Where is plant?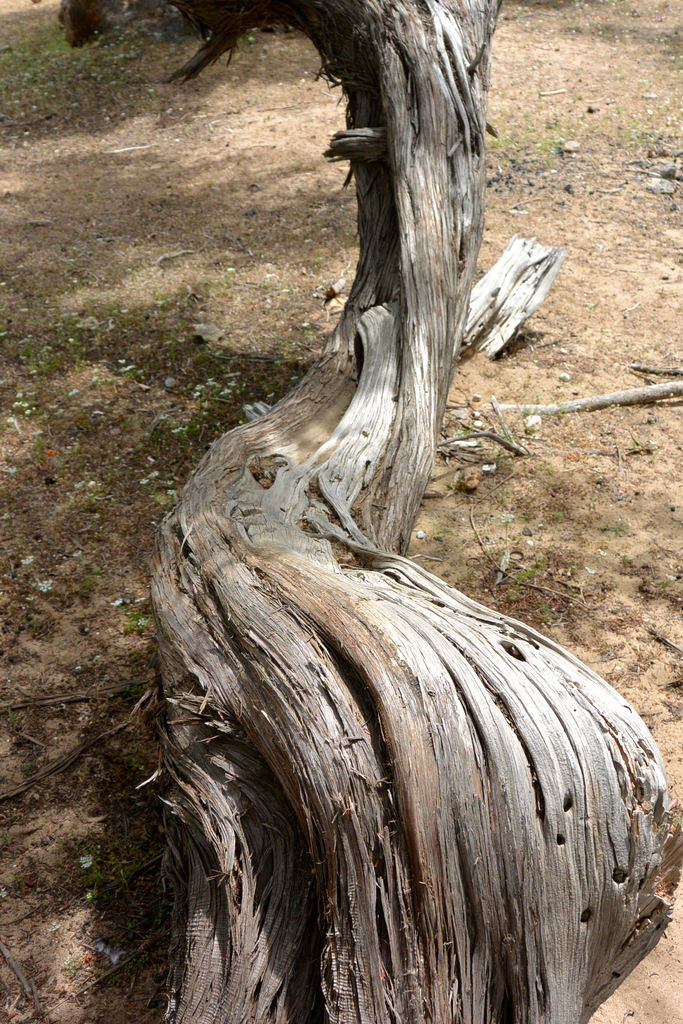
<bbox>441, 525, 455, 538</bbox>.
